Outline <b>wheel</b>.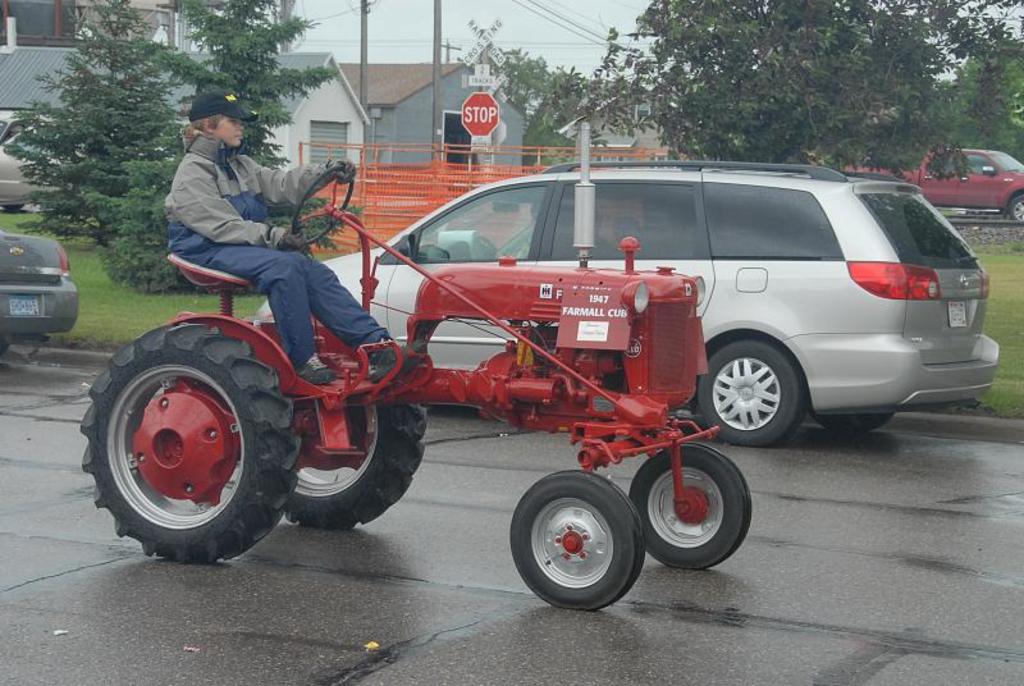
Outline: (x1=466, y1=232, x2=502, y2=264).
